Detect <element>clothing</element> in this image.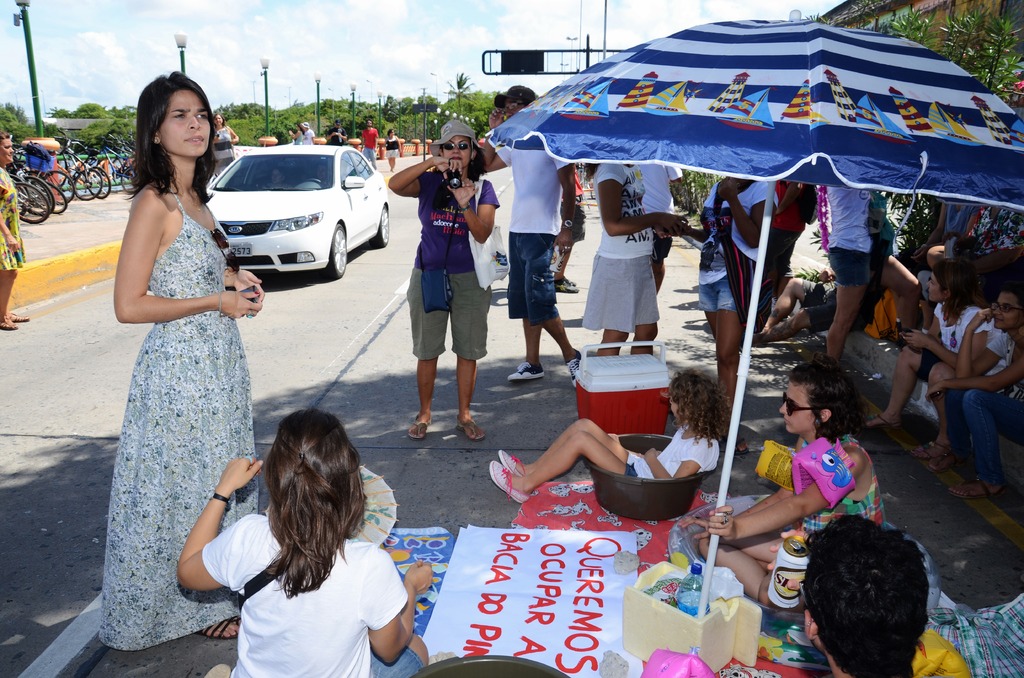
Detection: 820 183 871 288.
